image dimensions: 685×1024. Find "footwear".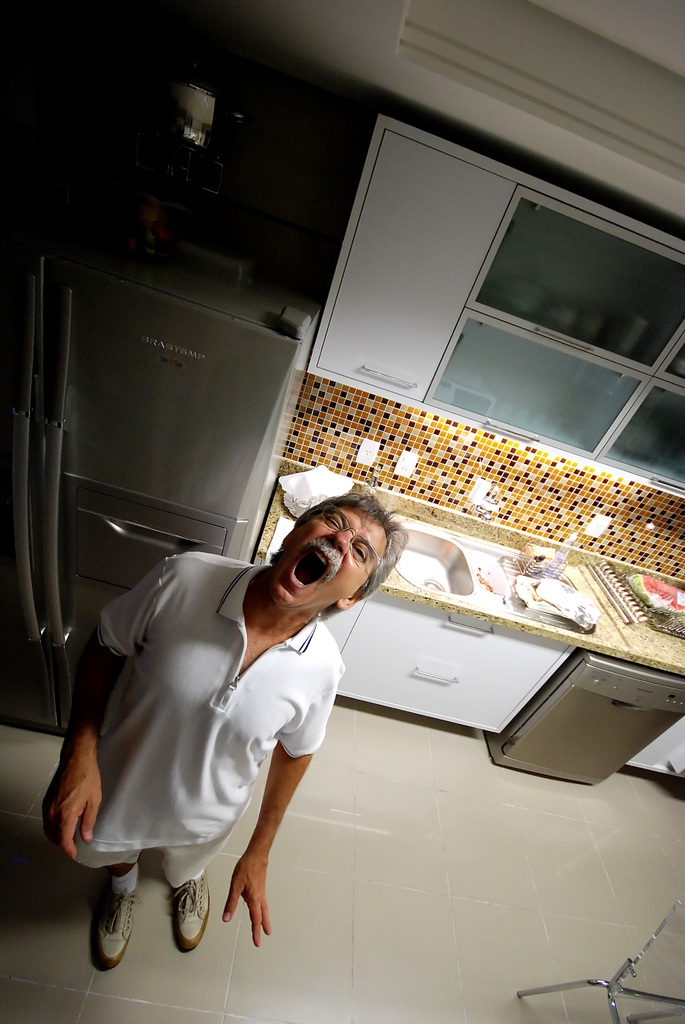
bbox(149, 870, 211, 956).
